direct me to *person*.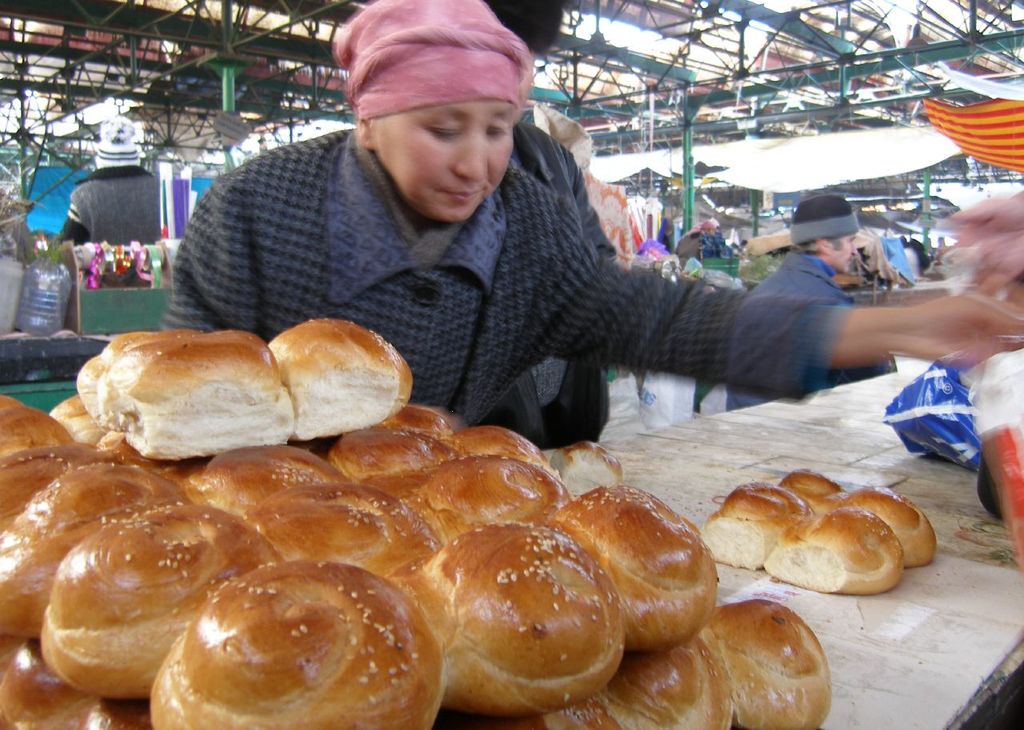
Direction: pyautogui.locateOnScreen(710, 193, 907, 407).
